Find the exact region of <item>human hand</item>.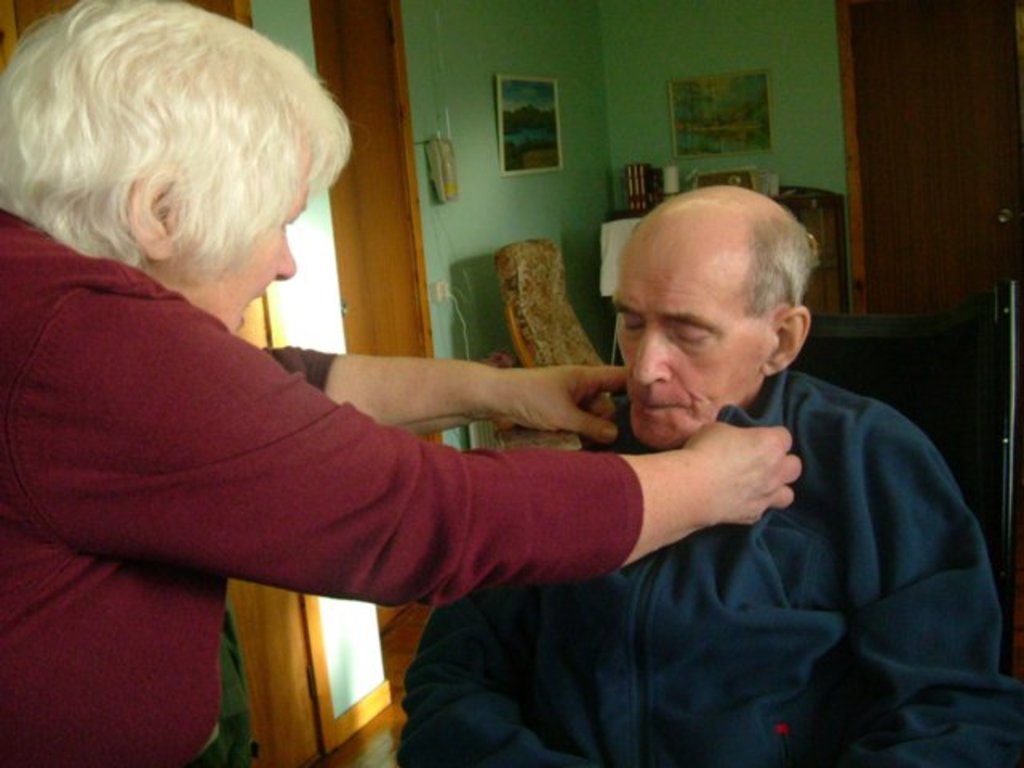
Exact region: locate(498, 363, 632, 450).
